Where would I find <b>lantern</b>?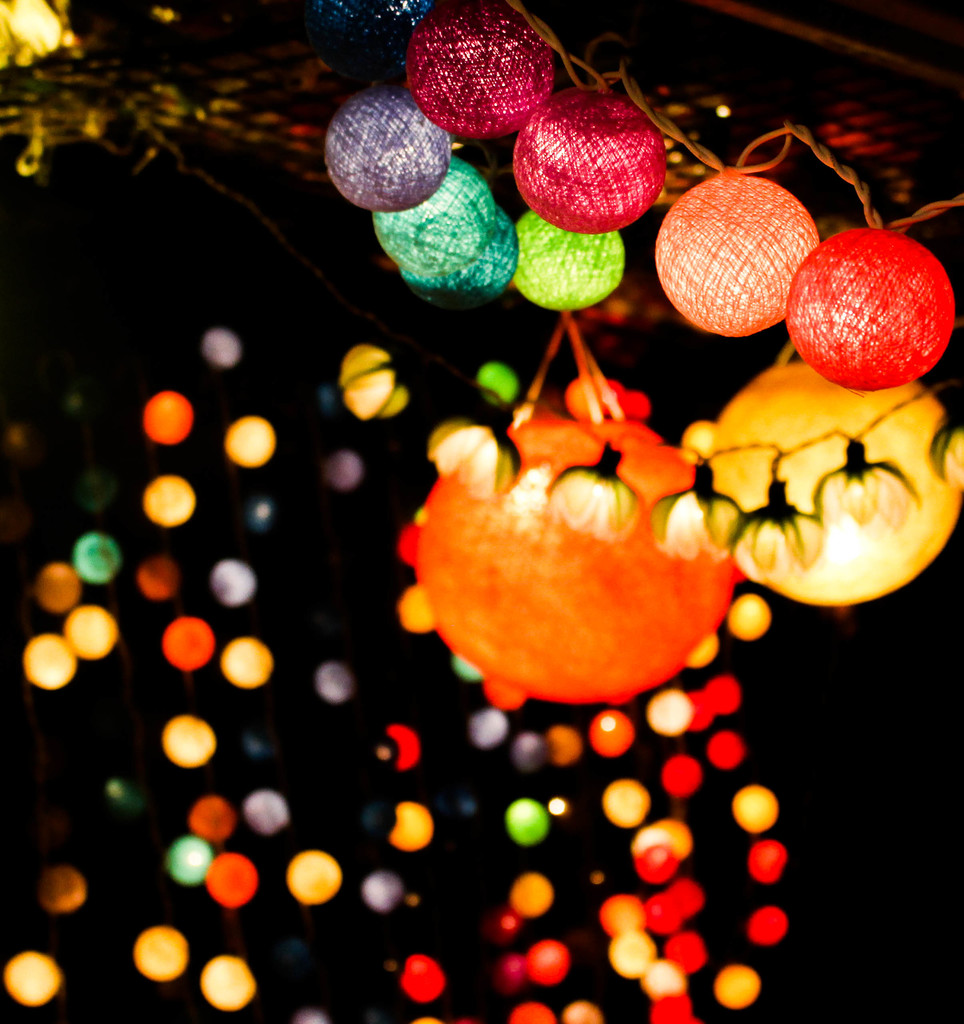
At x1=663, y1=760, x2=699, y2=797.
